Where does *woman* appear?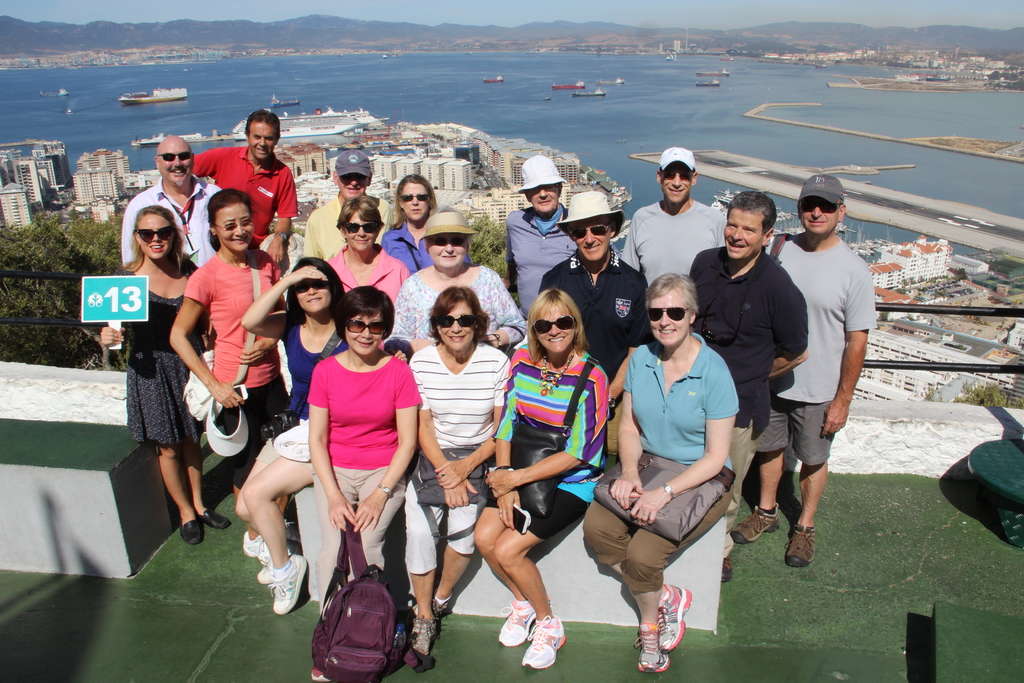
Appears at (379, 173, 474, 276).
